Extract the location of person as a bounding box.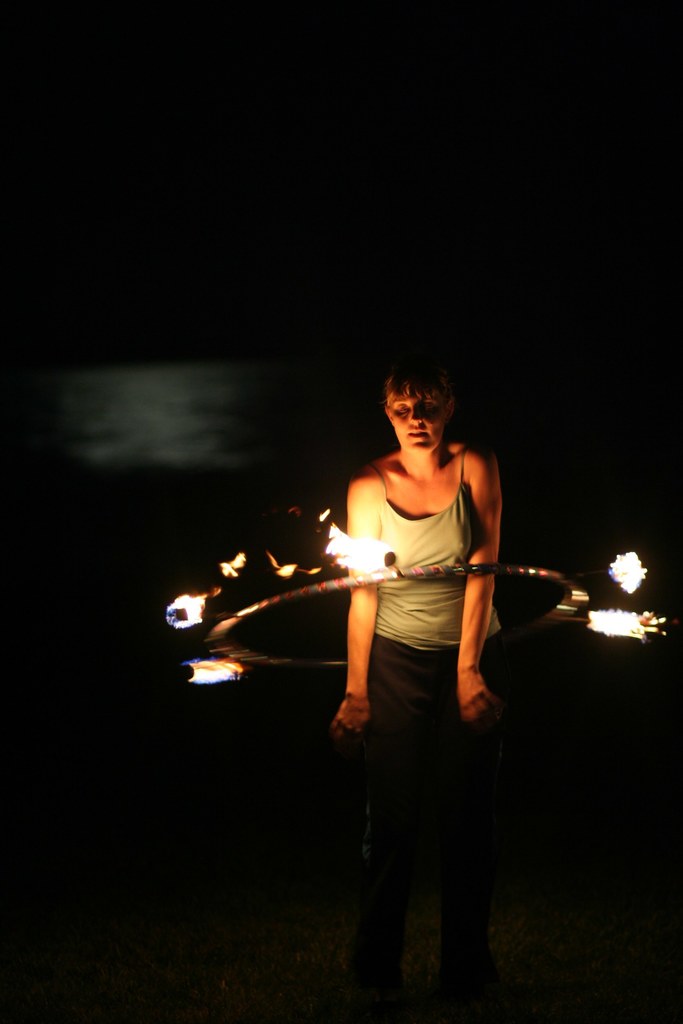
(left=308, top=354, right=538, bottom=952).
